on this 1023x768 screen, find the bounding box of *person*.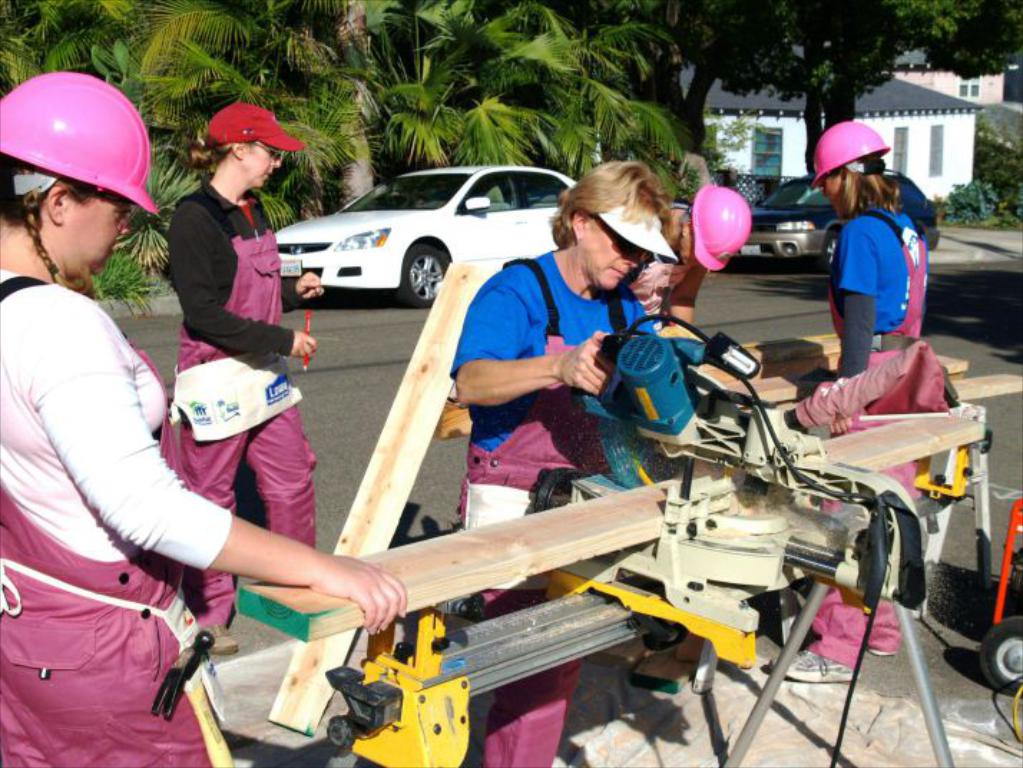
Bounding box: [0, 69, 407, 767].
